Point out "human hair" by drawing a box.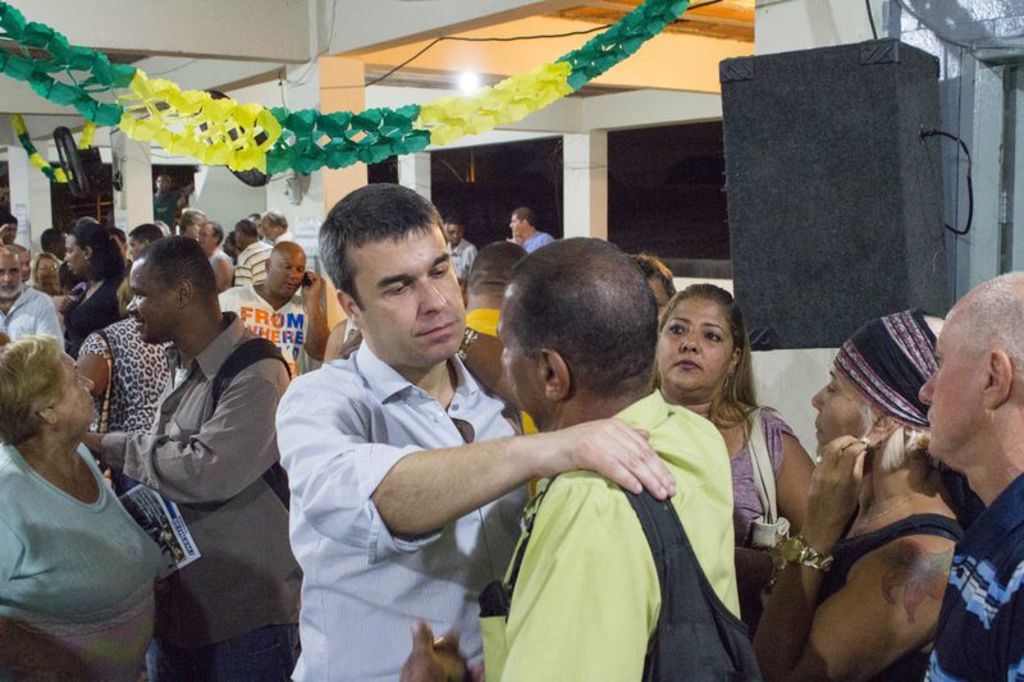
x1=65, y1=218, x2=124, y2=279.
